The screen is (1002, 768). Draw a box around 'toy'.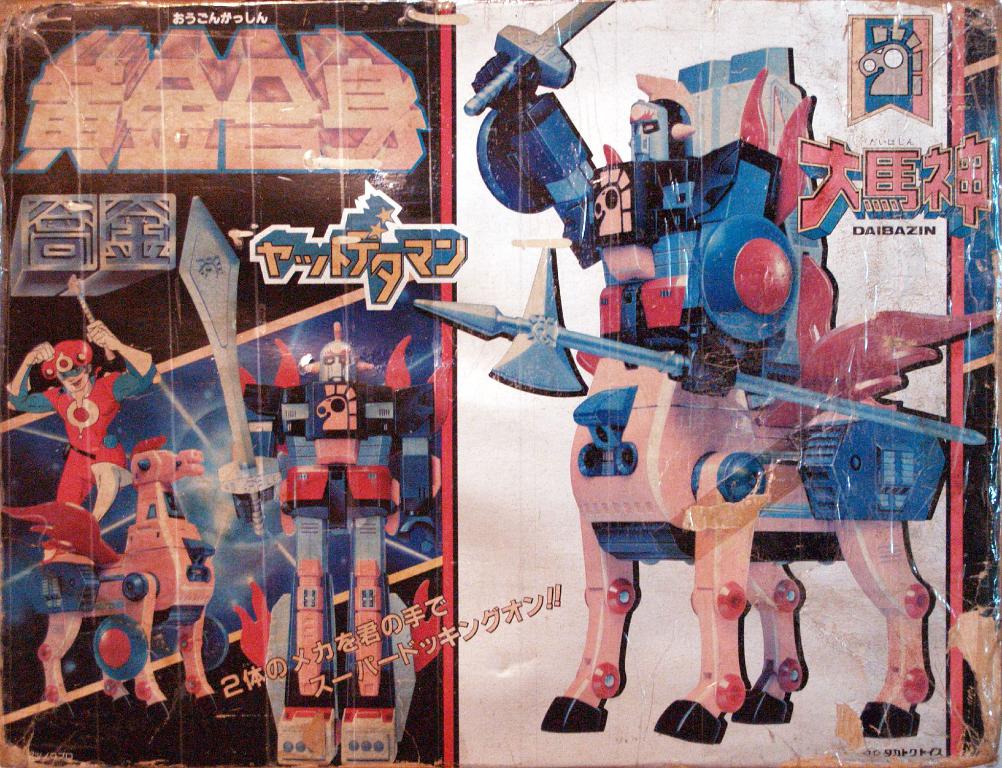
BBox(168, 198, 433, 767).
